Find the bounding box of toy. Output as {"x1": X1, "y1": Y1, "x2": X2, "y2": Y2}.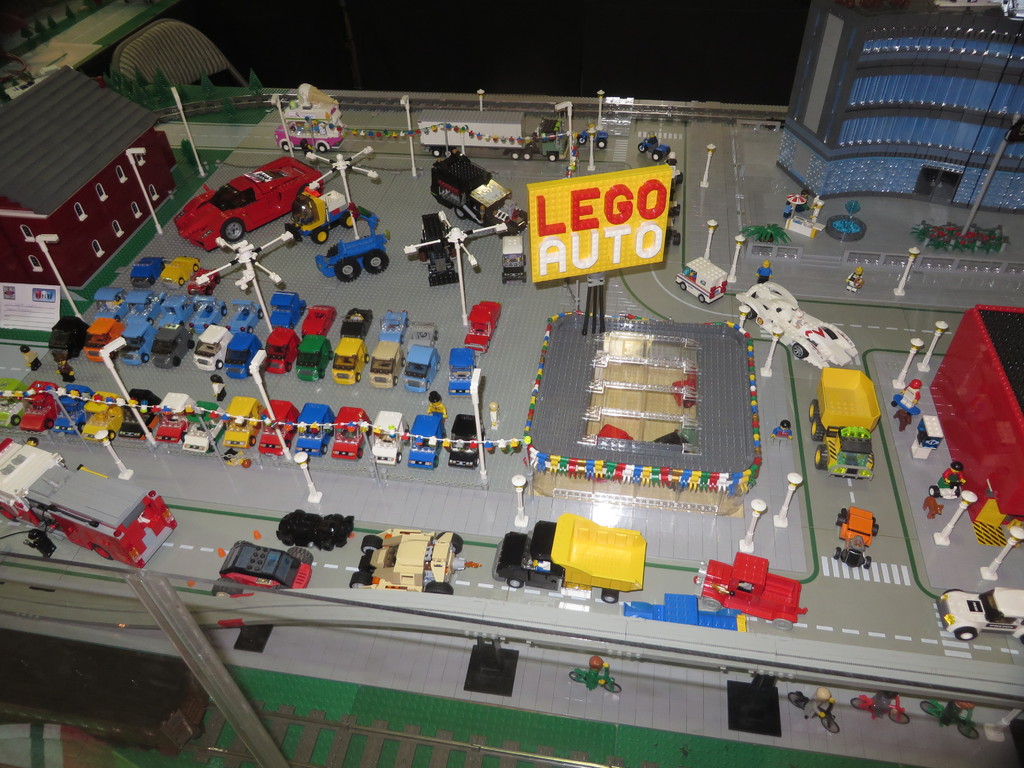
{"x1": 407, "y1": 410, "x2": 447, "y2": 471}.
